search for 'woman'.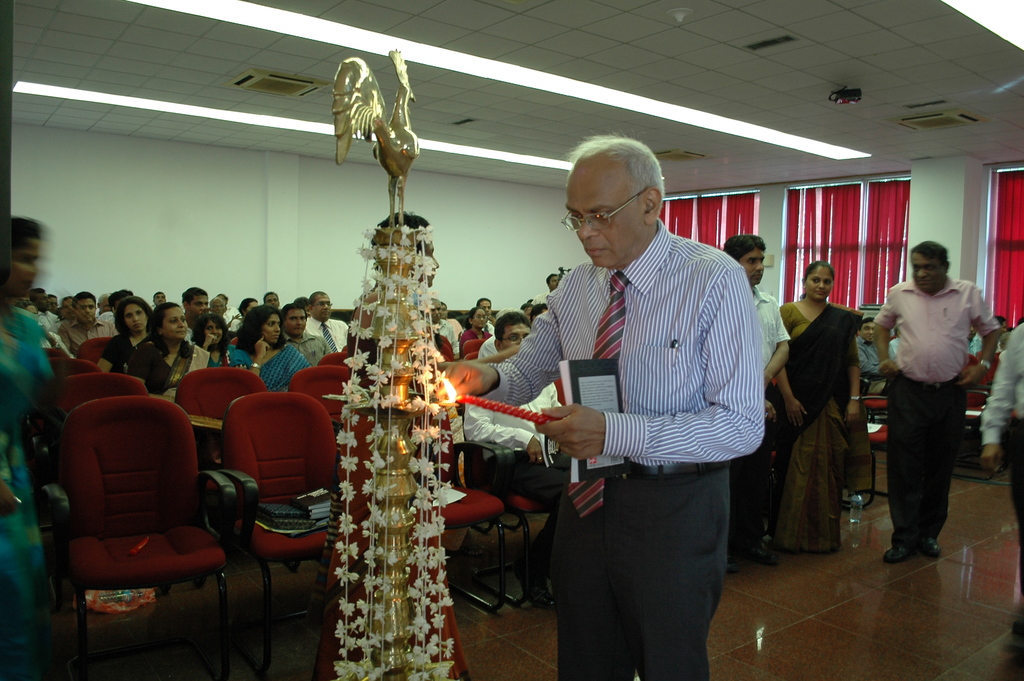
Found at (left=227, top=306, right=316, bottom=399).
